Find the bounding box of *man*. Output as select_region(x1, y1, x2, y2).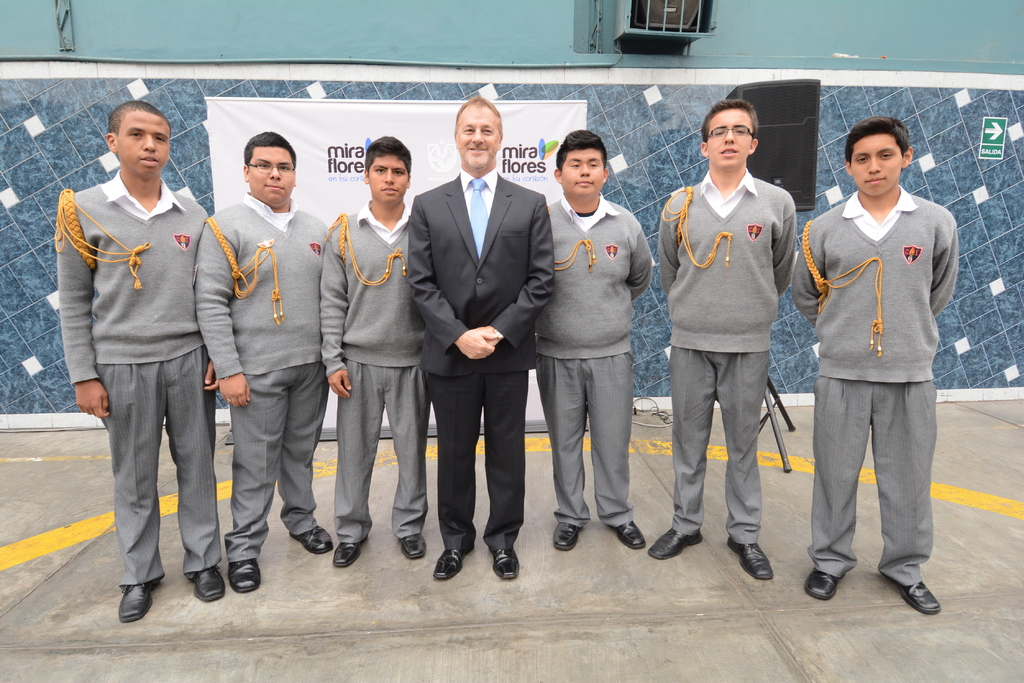
select_region(405, 95, 557, 580).
